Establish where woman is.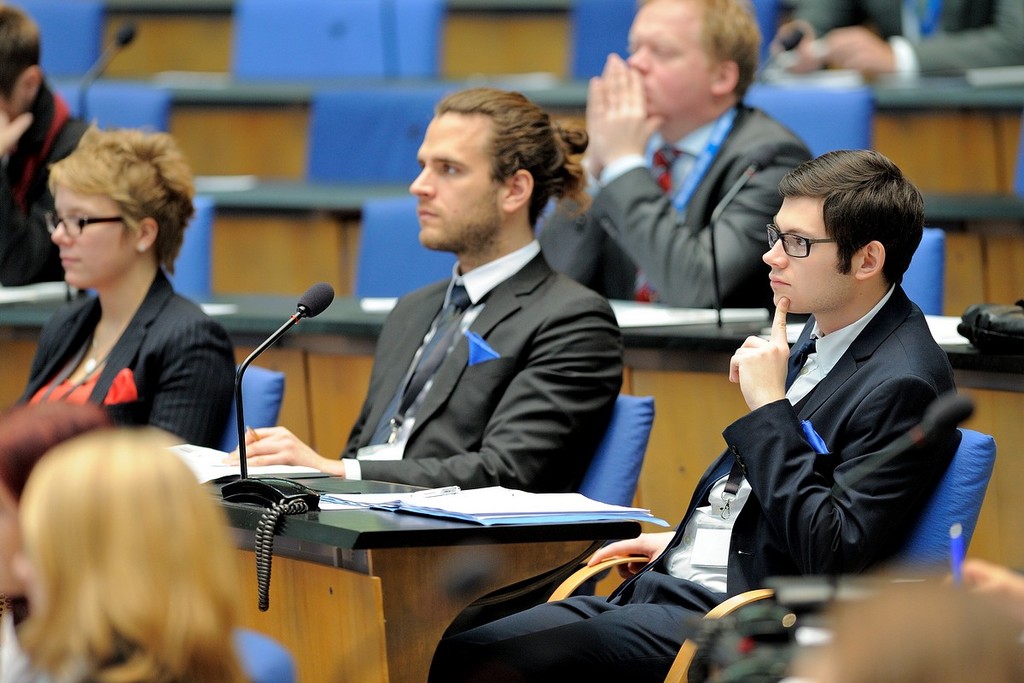
Established at [x1=5, y1=428, x2=296, y2=682].
